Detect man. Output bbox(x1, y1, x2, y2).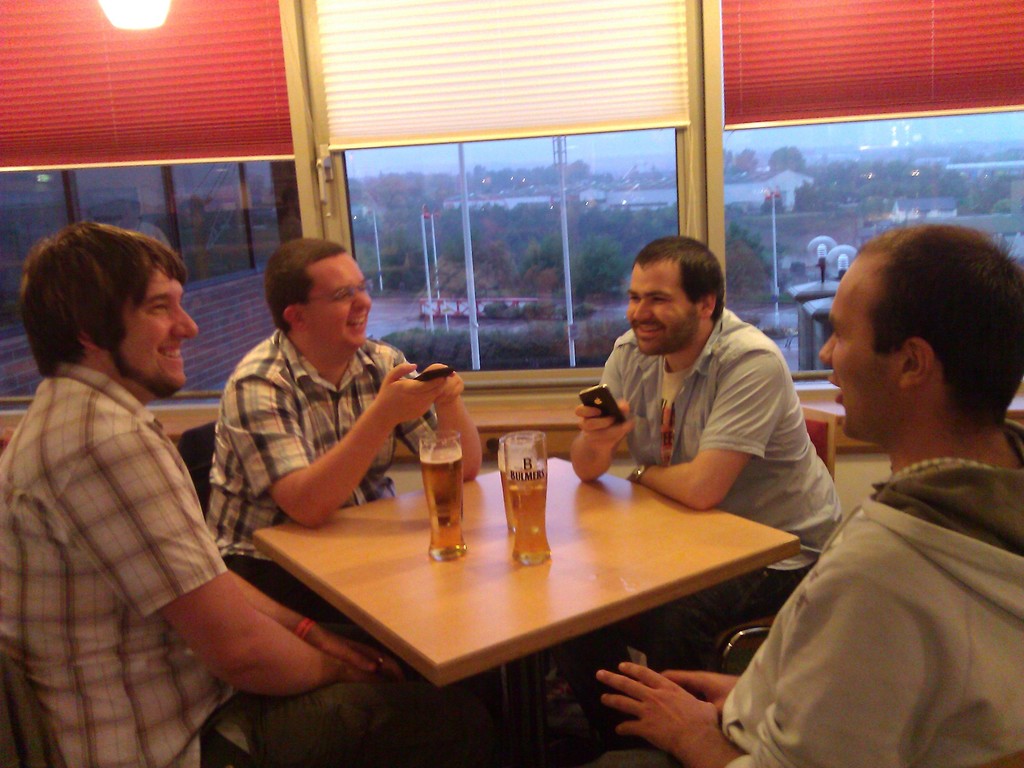
bbox(589, 223, 1023, 767).
